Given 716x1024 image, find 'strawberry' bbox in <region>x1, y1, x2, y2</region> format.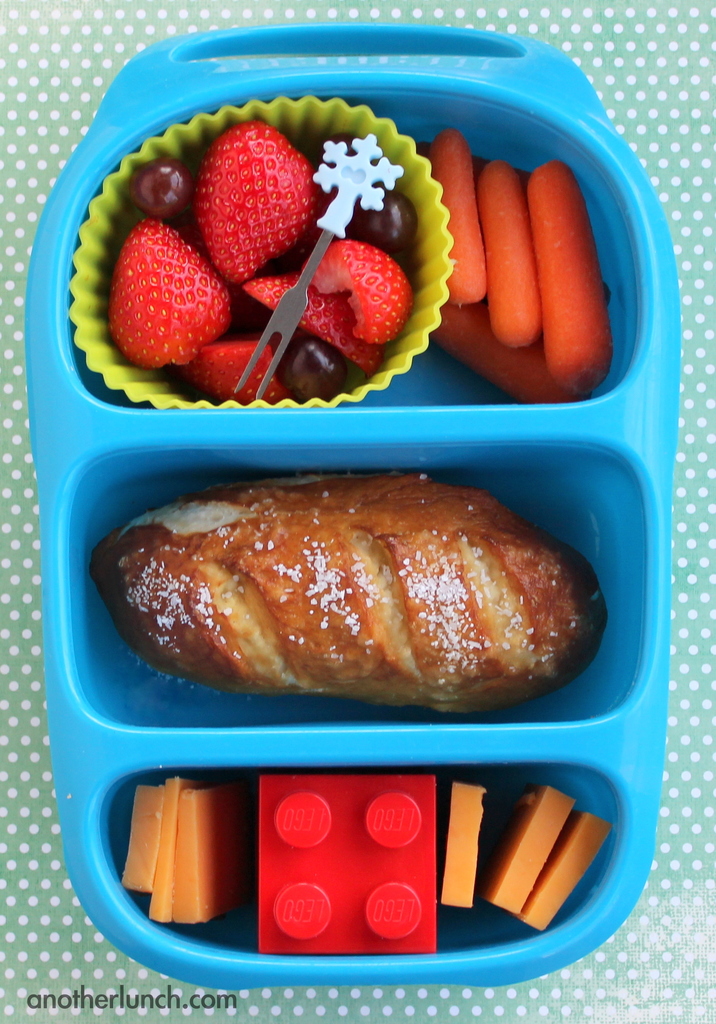
<region>306, 234, 407, 346</region>.
